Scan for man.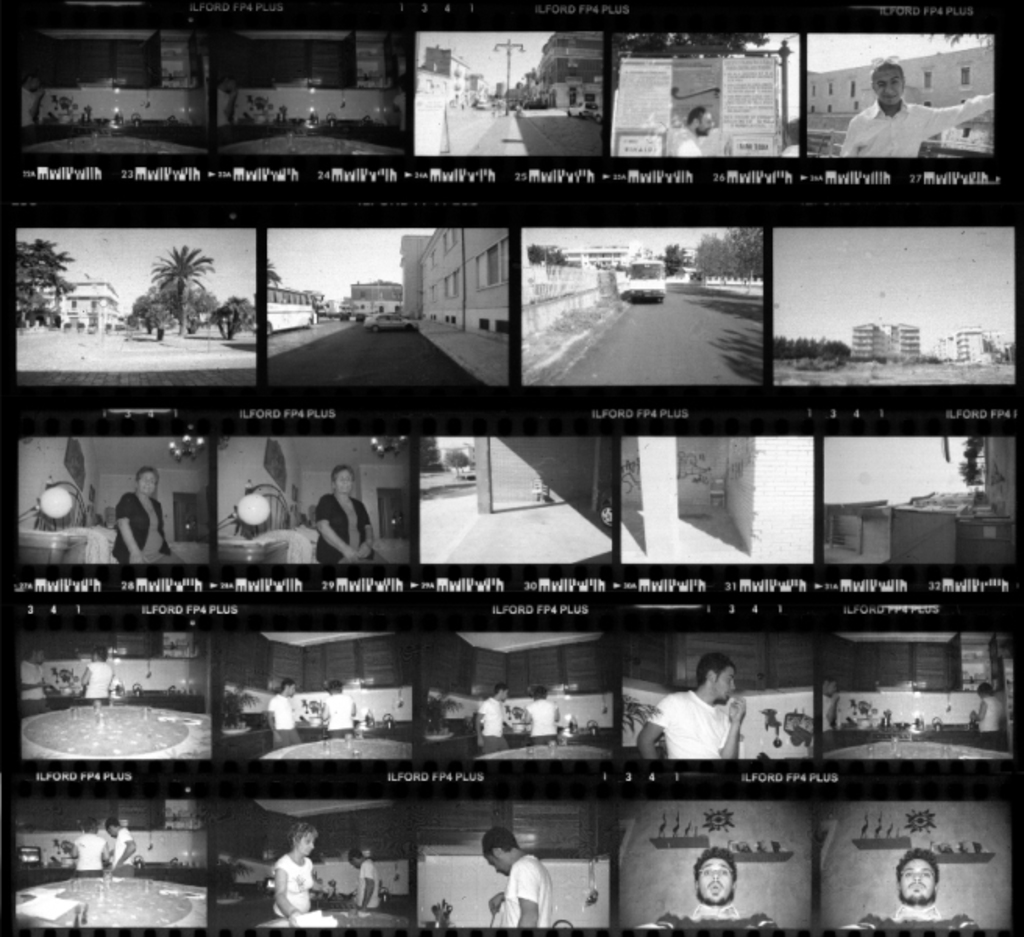
Scan result: [20,650,44,718].
